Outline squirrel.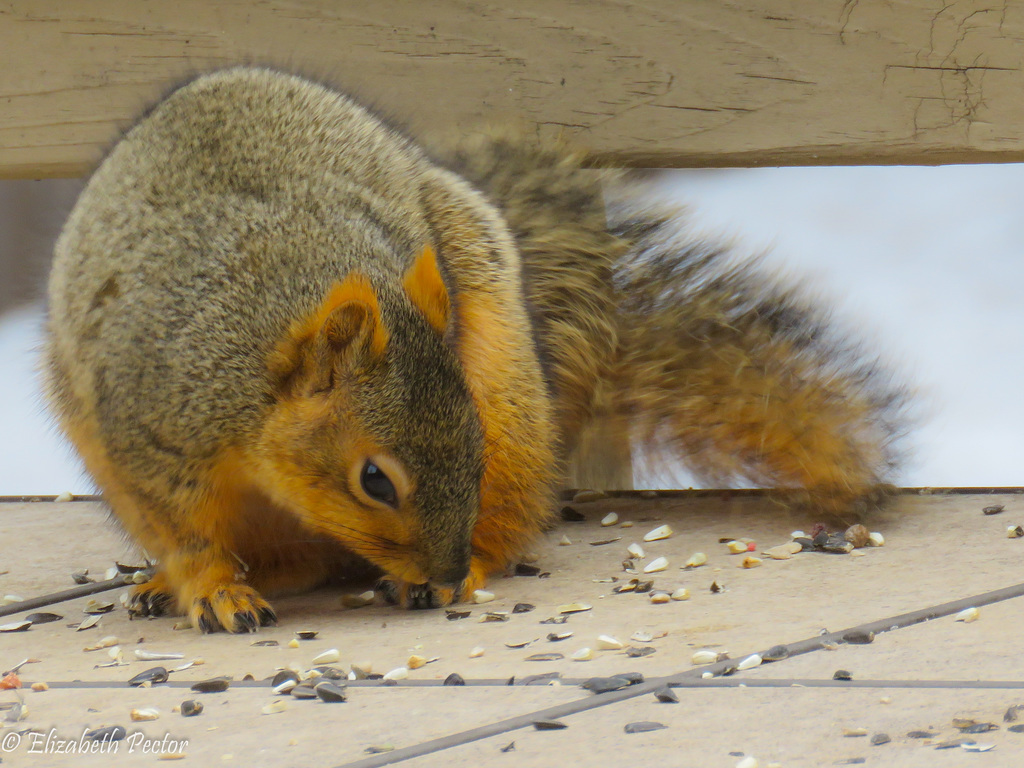
Outline: crop(25, 46, 906, 636).
